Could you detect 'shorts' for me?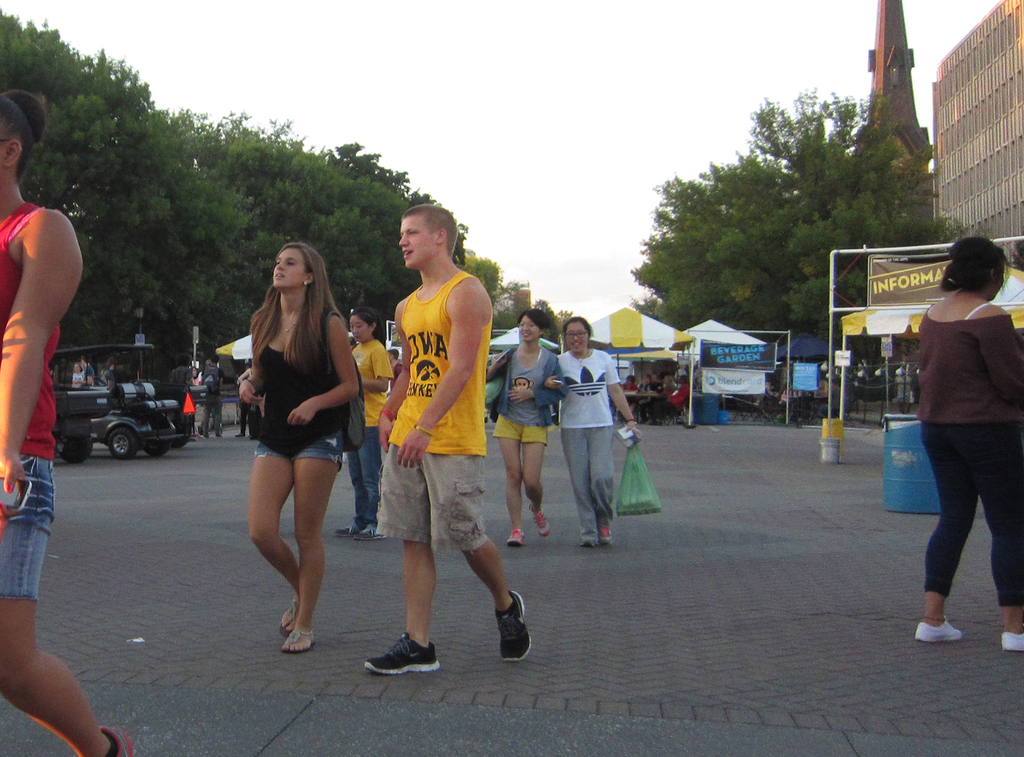
Detection result: [375,444,489,558].
